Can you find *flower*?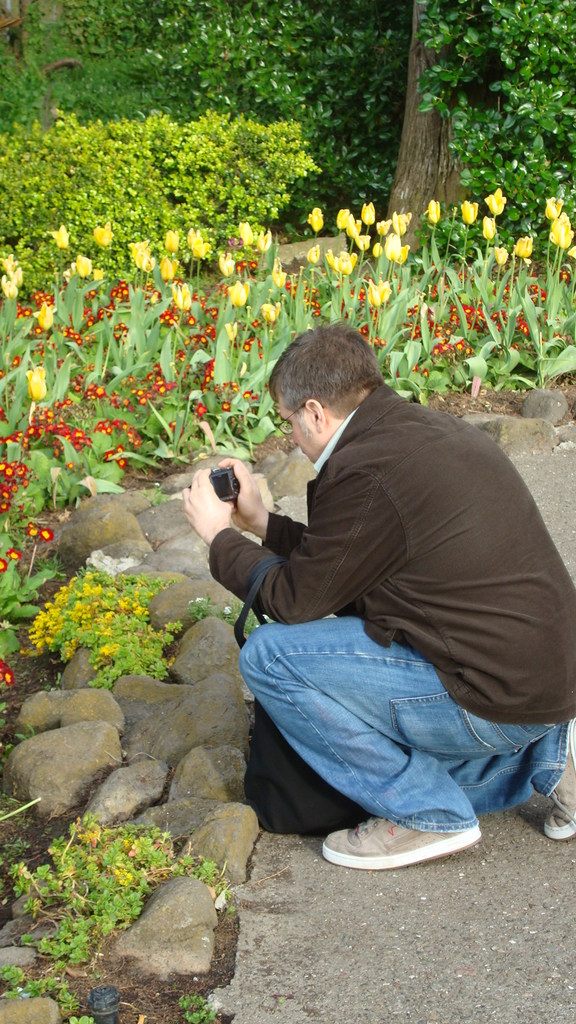
Yes, bounding box: 485/188/508/214.
